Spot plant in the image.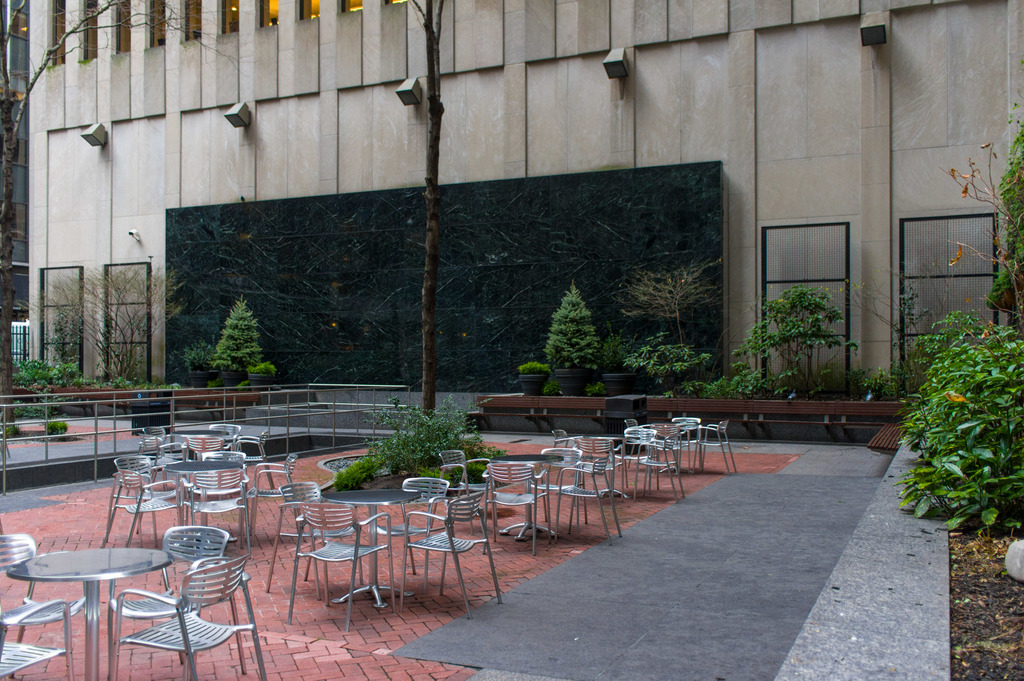
plant found at 746 280 863 406.
